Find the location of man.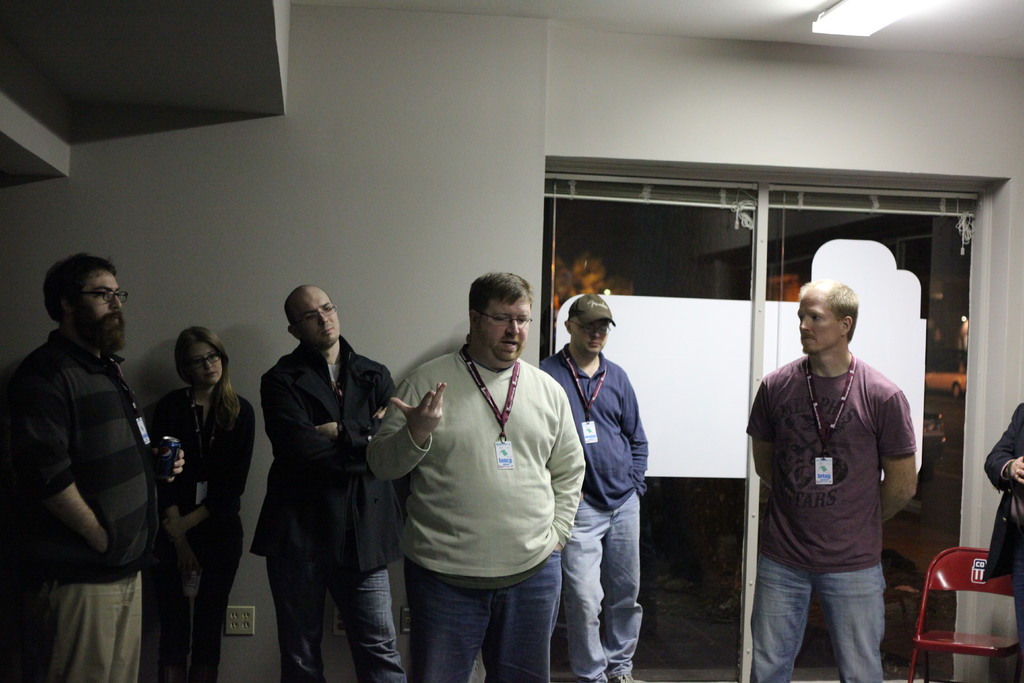
Location: x1=538 y1=294 x2=649 y2=682.
